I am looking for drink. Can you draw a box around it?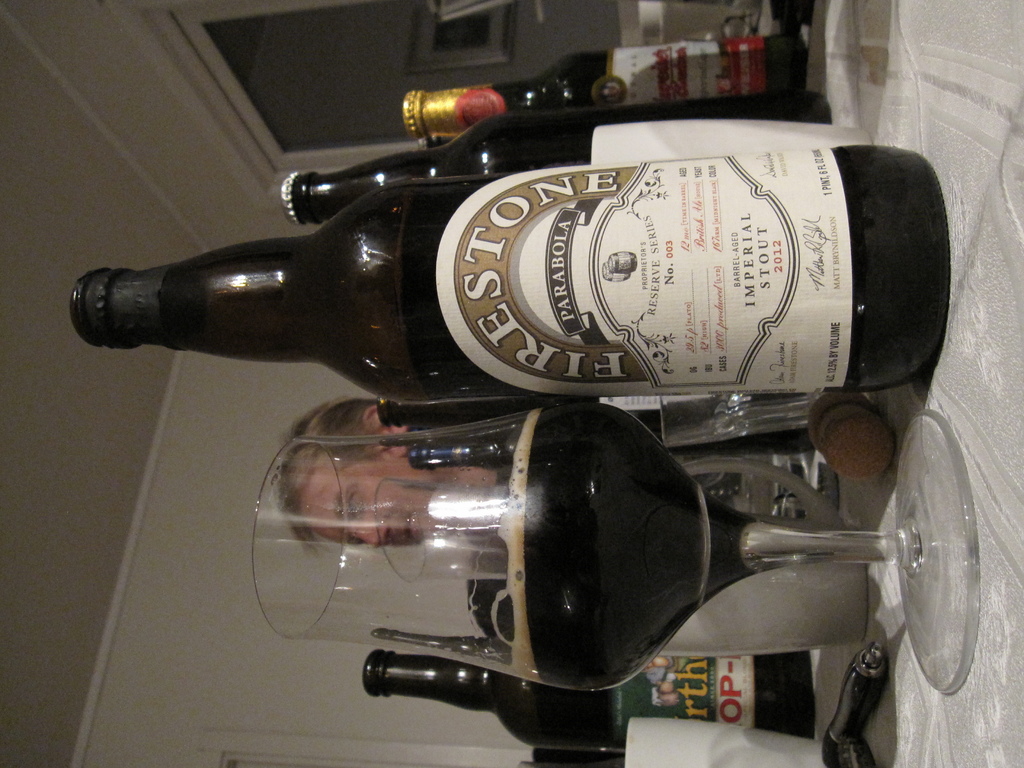
Sure, the bounding box is box(282, 86, 831, 228).
